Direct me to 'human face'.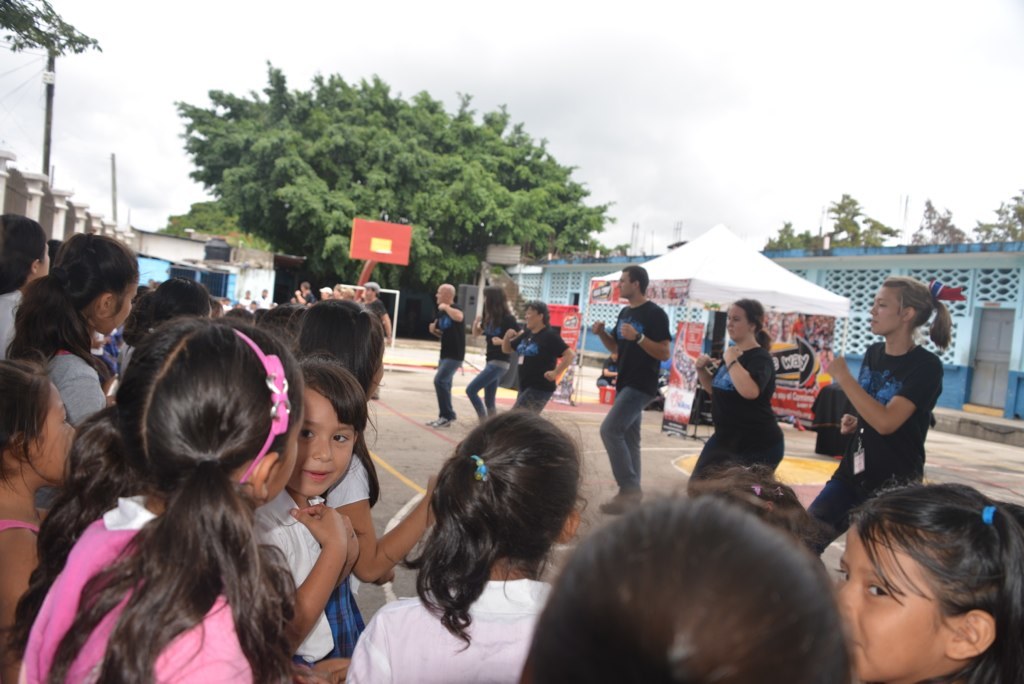
Direction: locate(723, 304, 748, 343).
